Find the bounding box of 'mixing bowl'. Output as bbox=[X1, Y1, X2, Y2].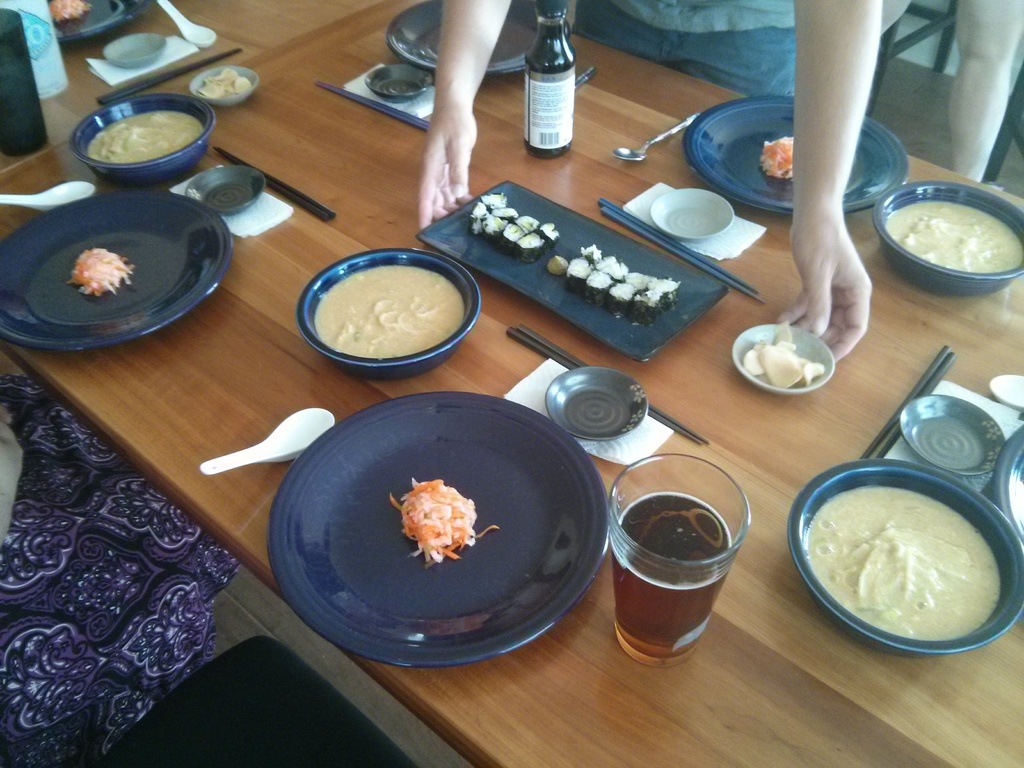
bbox=[871, 181, 1023, 294].
